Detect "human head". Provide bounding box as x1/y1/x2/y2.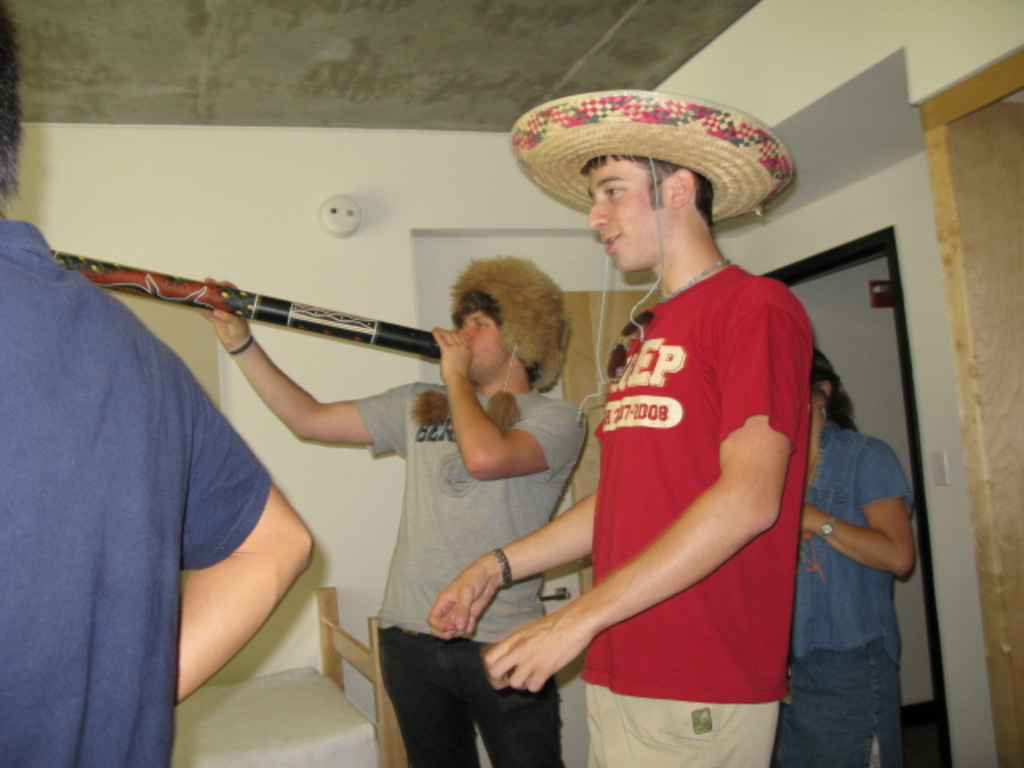
0/0/22/184.
